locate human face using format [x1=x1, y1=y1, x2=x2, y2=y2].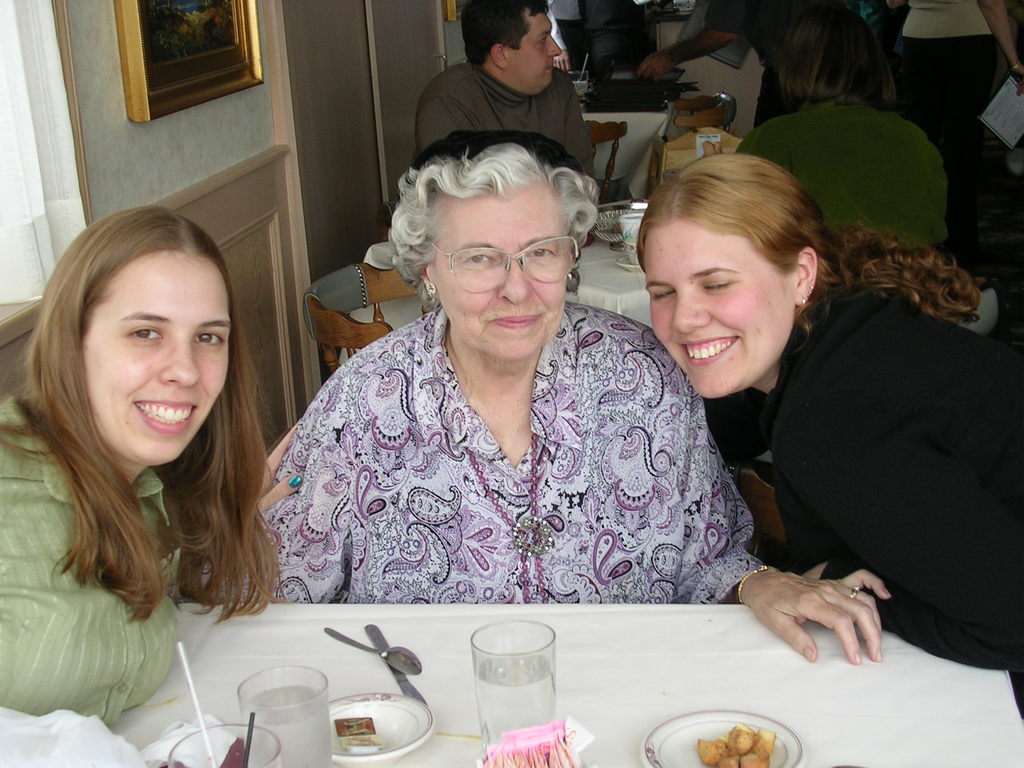
[x1=431, y1=196, x2=565, y2=360].
